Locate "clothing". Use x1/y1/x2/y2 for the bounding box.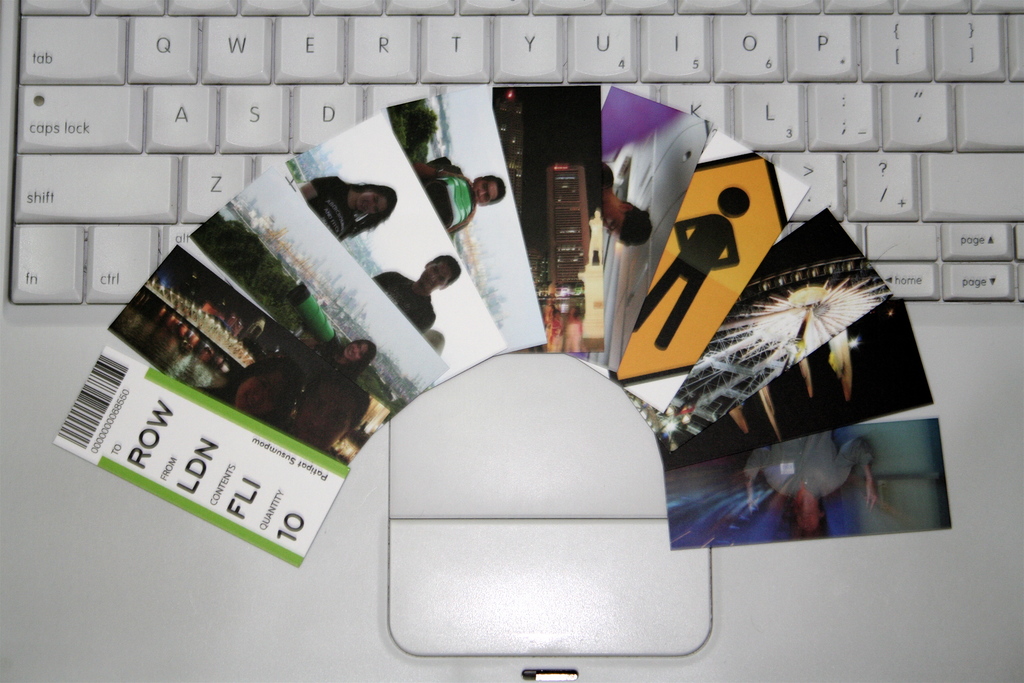
308/176/355/239.
